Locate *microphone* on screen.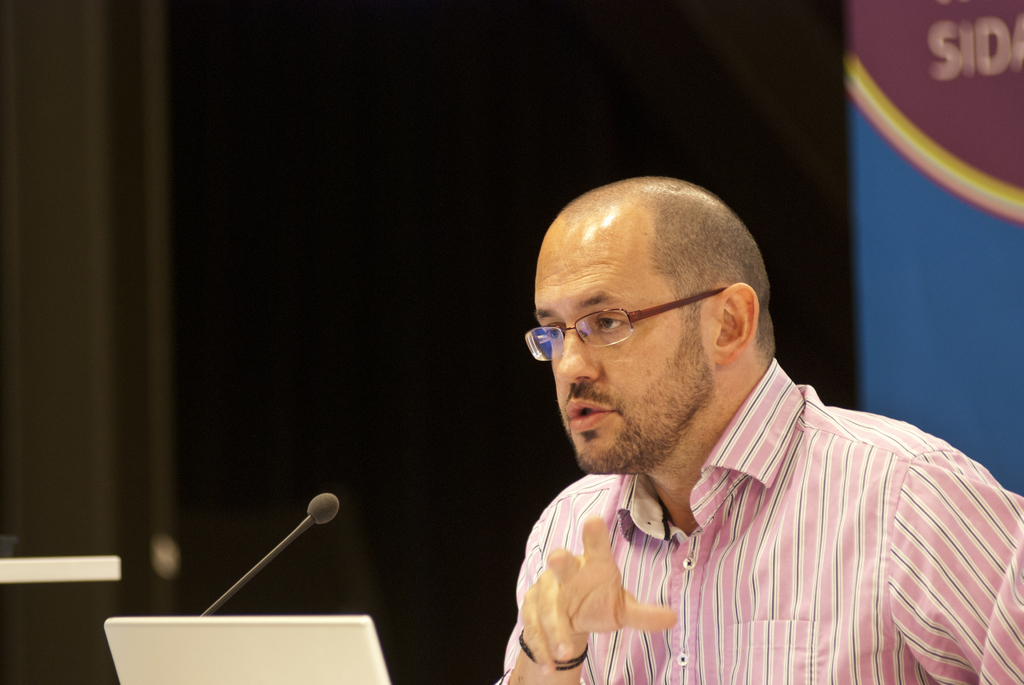
On screen at (196, 490, 339, 614).
